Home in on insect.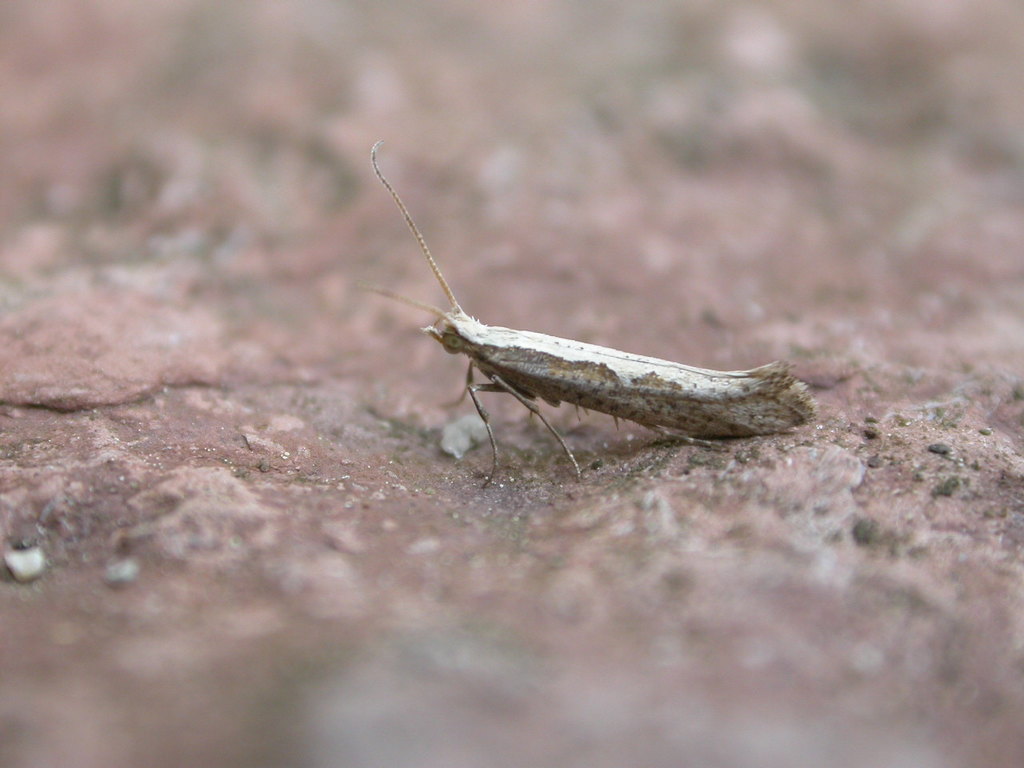
Homed in at left=367, top=143, right=813, bottom=494.
